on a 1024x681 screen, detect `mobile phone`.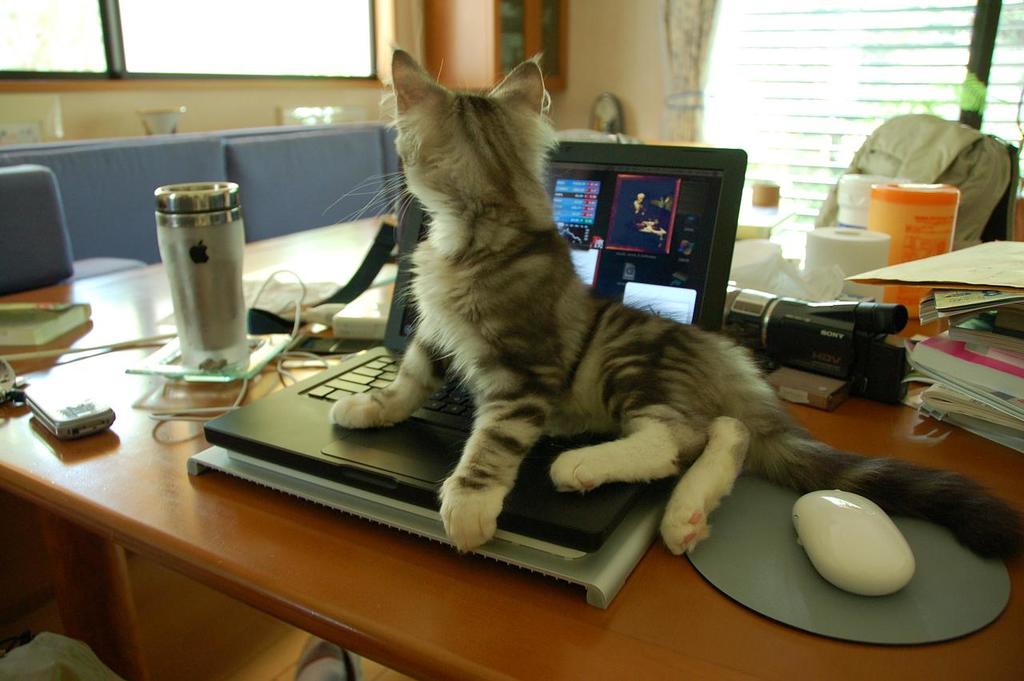
rect(20, 367, 118, 443).
